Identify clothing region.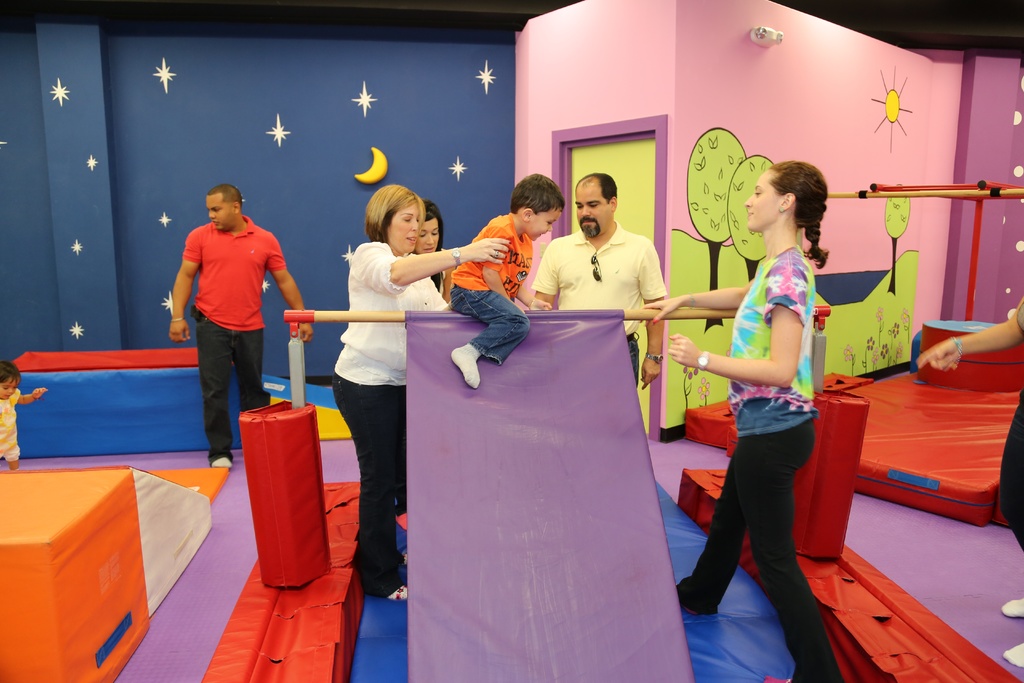
Region: bbox=[449, 212, 531, 362].
